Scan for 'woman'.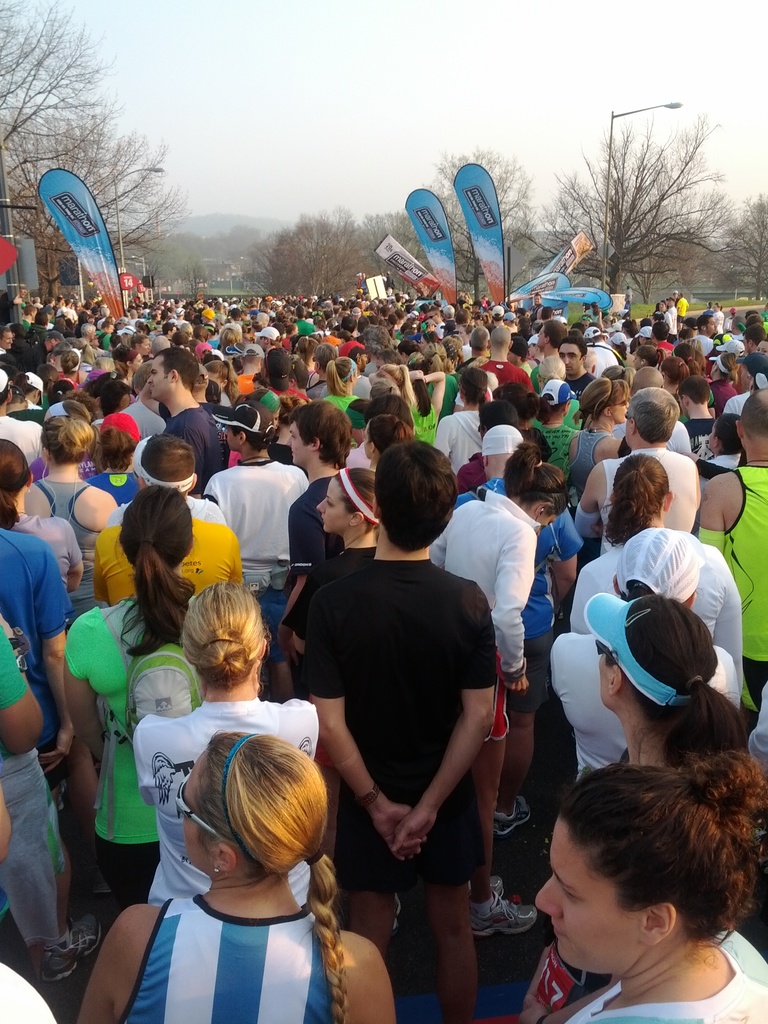
Scan result: BBox(660, 355, 690, 422).
